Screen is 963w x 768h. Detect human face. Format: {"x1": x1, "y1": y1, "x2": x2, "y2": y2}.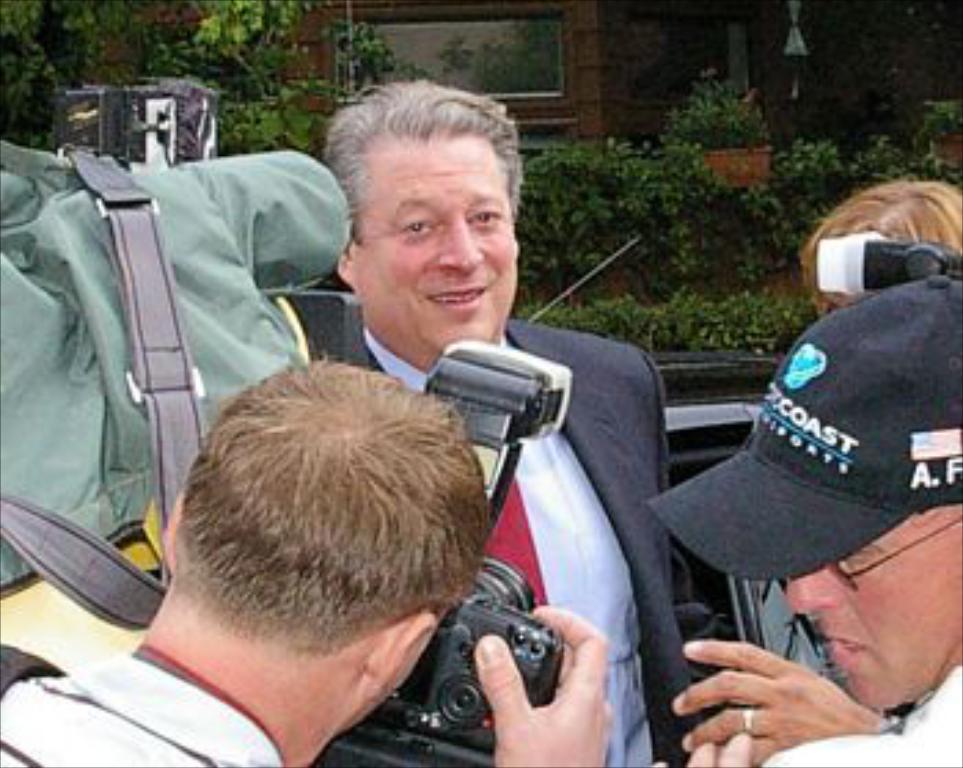
{"x1": 781, "y1": 501, "x2": 960, "y2": 710}.
